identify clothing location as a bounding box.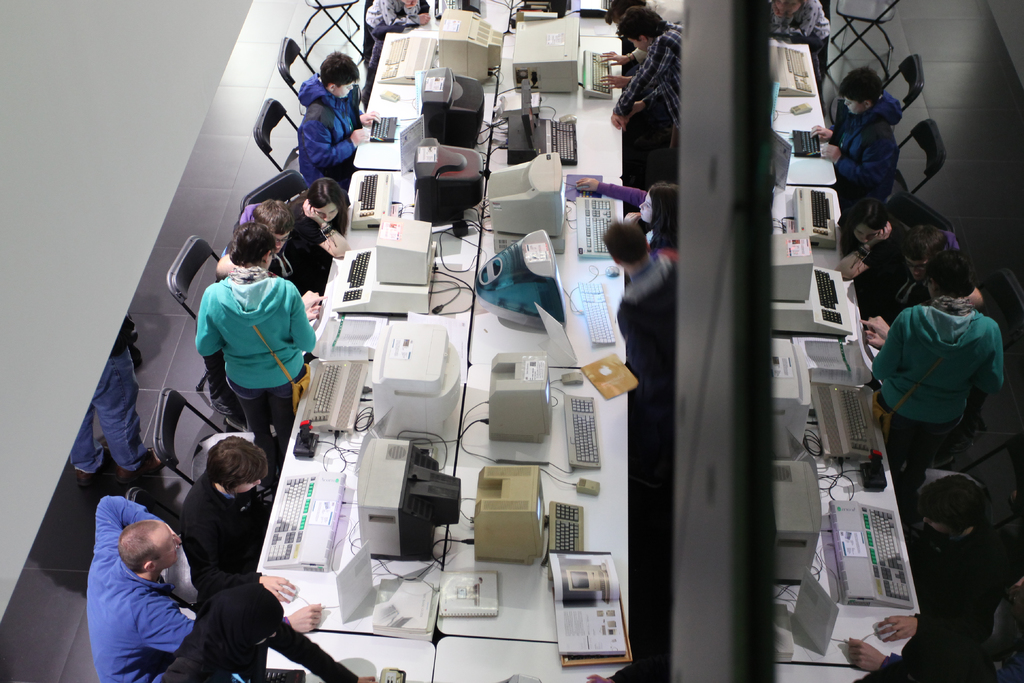
(x1=362, y1=0, x2=431, y2=69).
